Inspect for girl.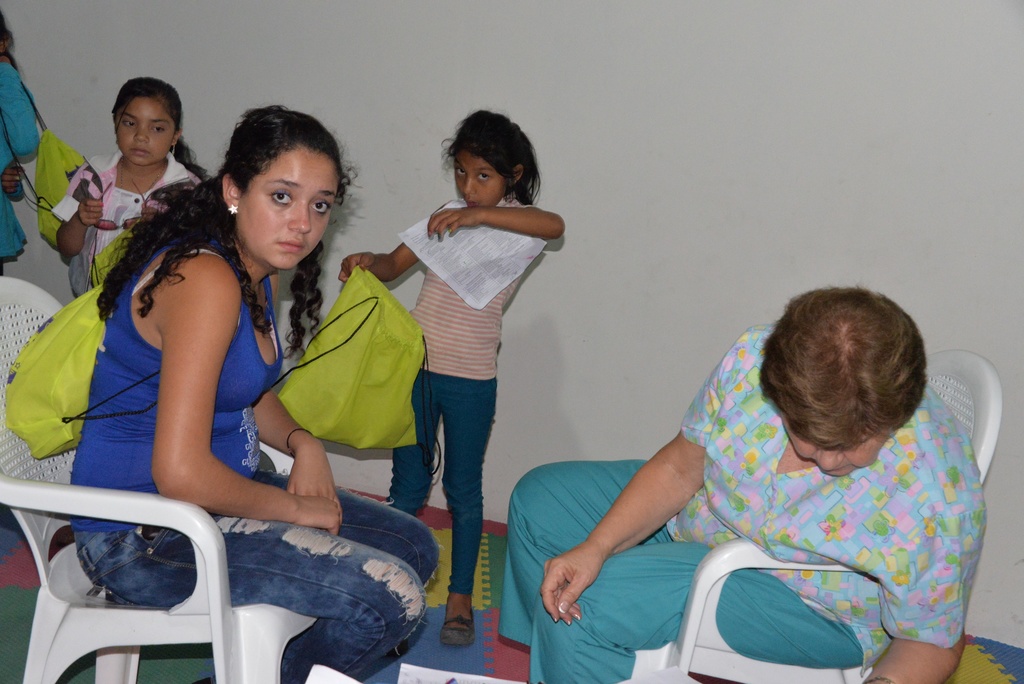
Inspection: {"left": 337, "top": 109, "right": 566, "bottom": 646}.
